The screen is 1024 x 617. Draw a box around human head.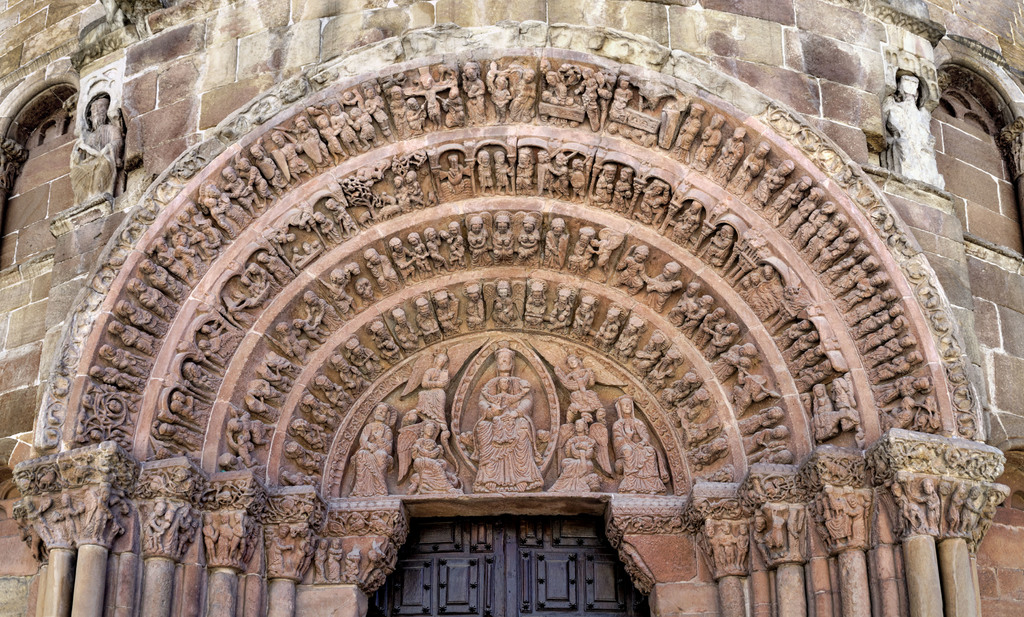
[x1=495, y1=75, x2=507, y2=89].
